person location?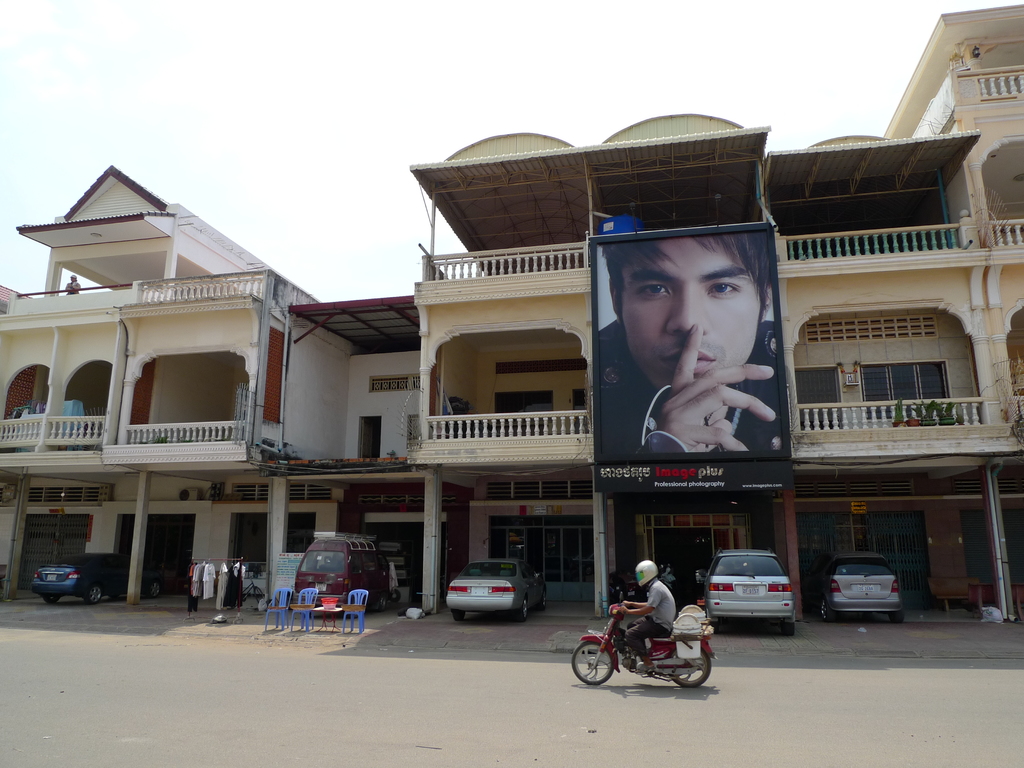
detection(612, 556, 675, 671)
